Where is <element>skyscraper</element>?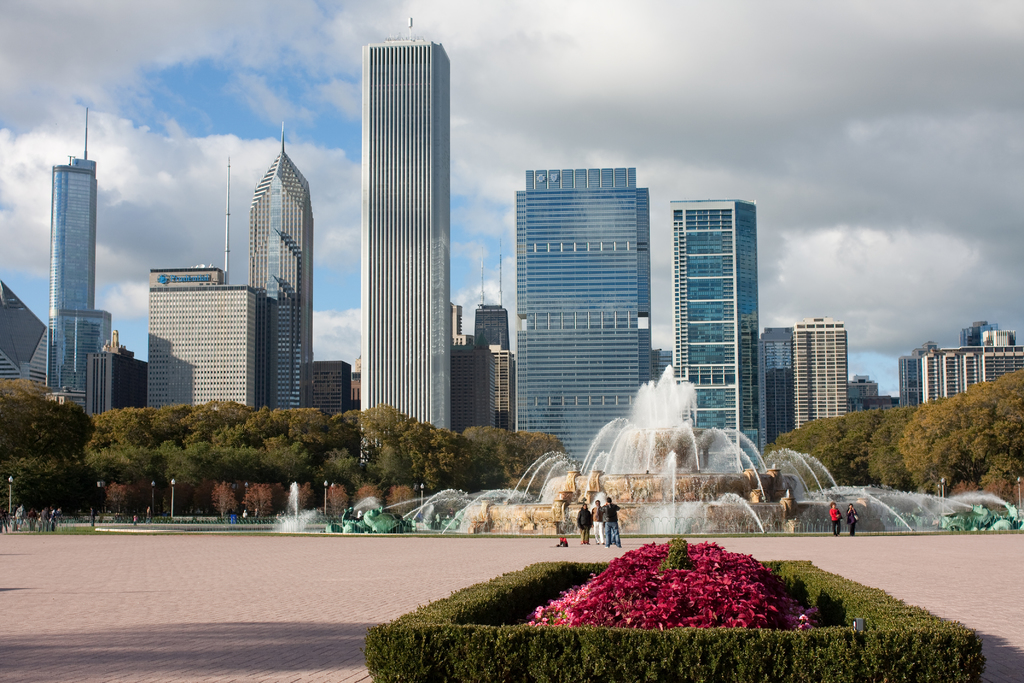
149 260 269 414.
